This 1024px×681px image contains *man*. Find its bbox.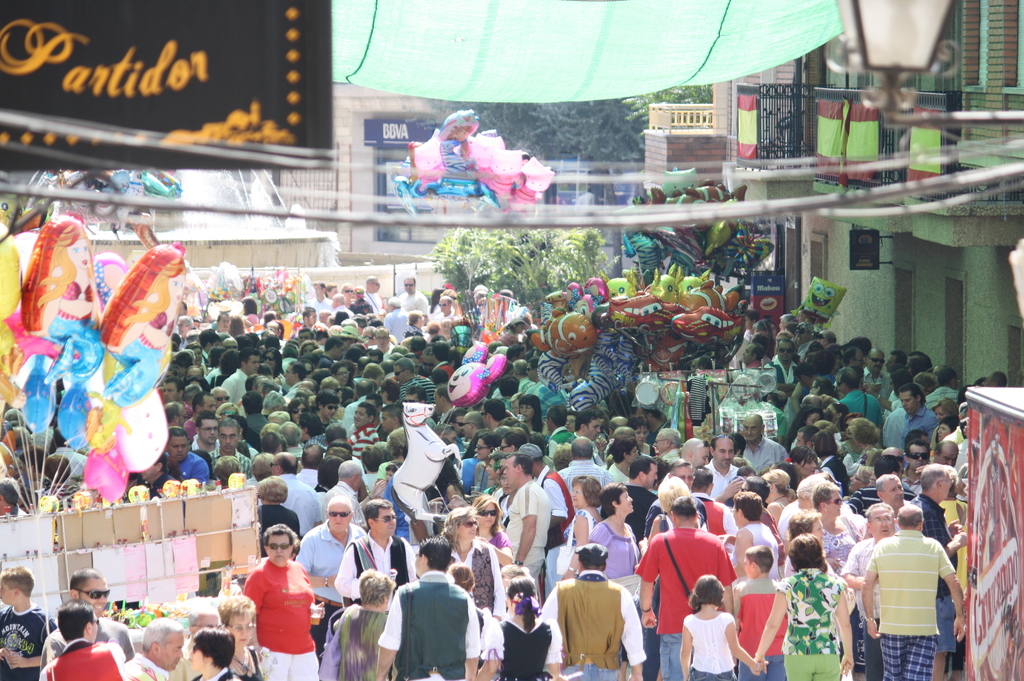
846:453:904:517.
